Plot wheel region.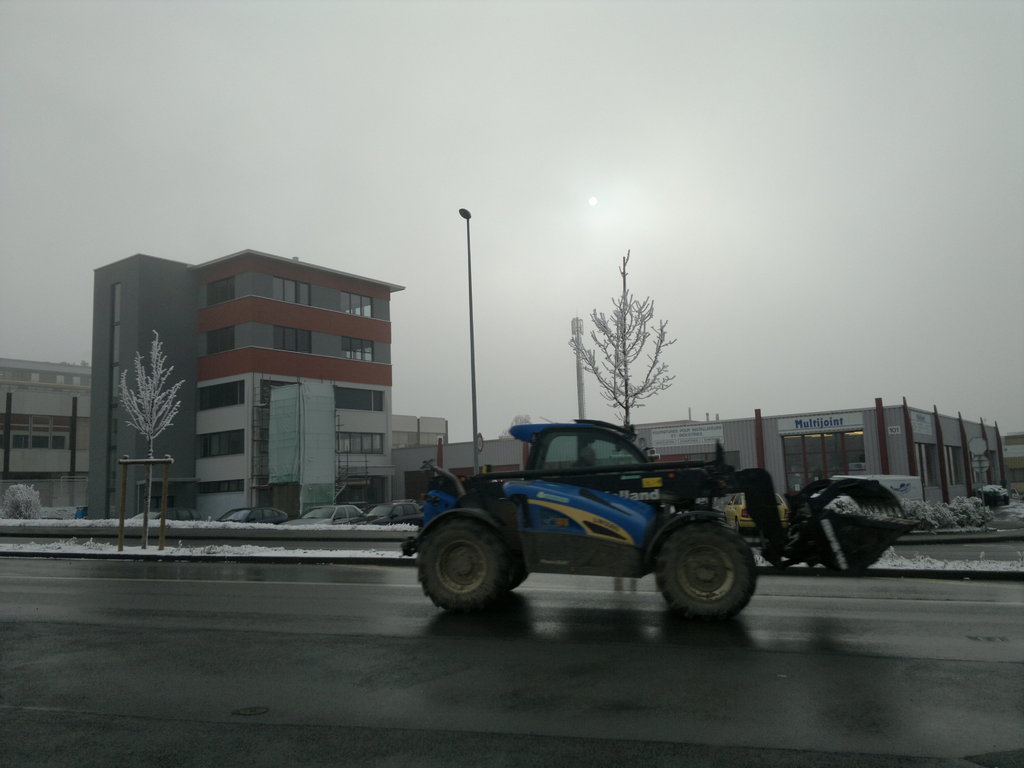
Plotted at bbox(660, 520, 759, 623).
